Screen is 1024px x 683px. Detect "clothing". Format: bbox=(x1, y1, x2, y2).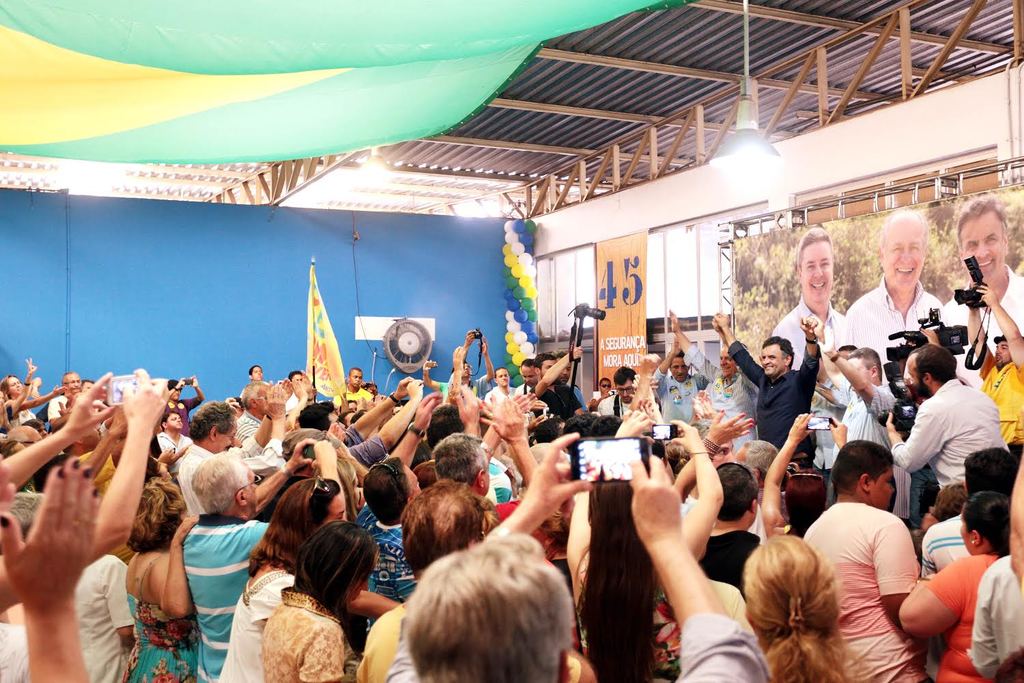
bbox=(231, 414, 261, 444).
